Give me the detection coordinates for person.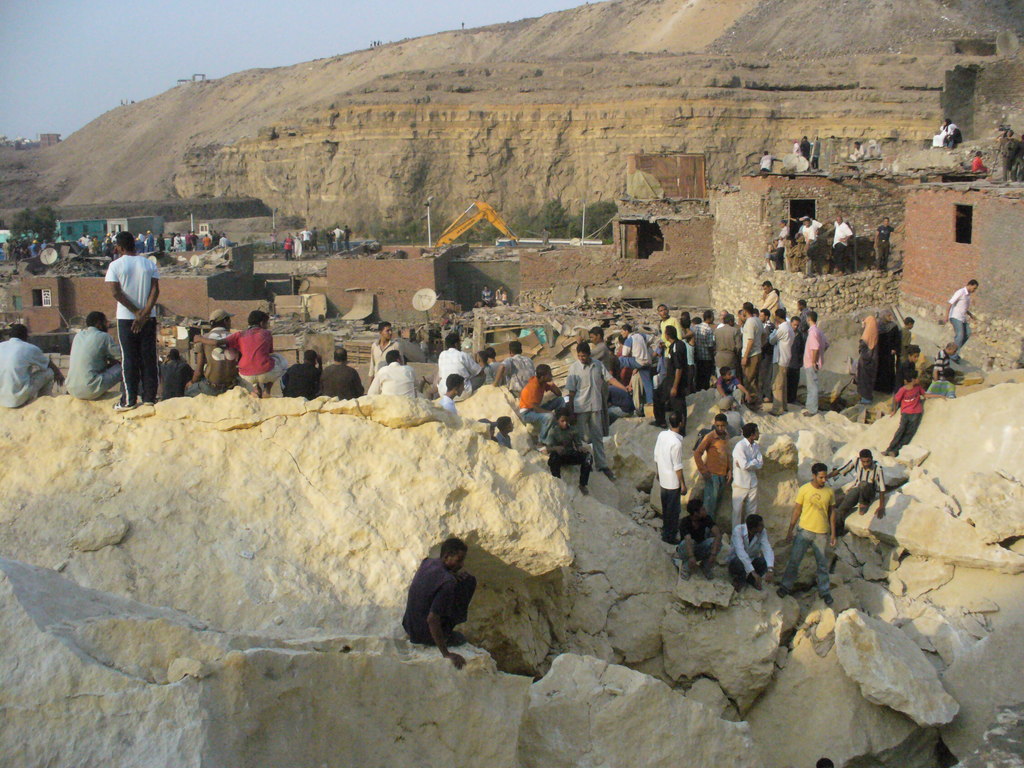
bbox(730, 418, 764, 531).
